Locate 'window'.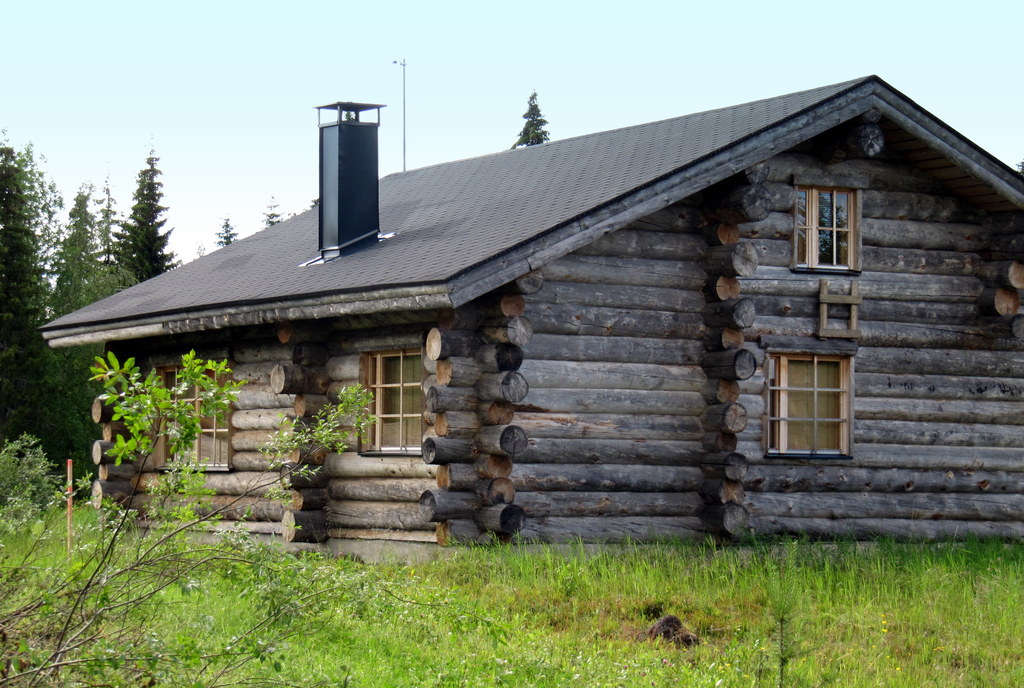
Bounding box: rect(156, 358, 230, 473).
